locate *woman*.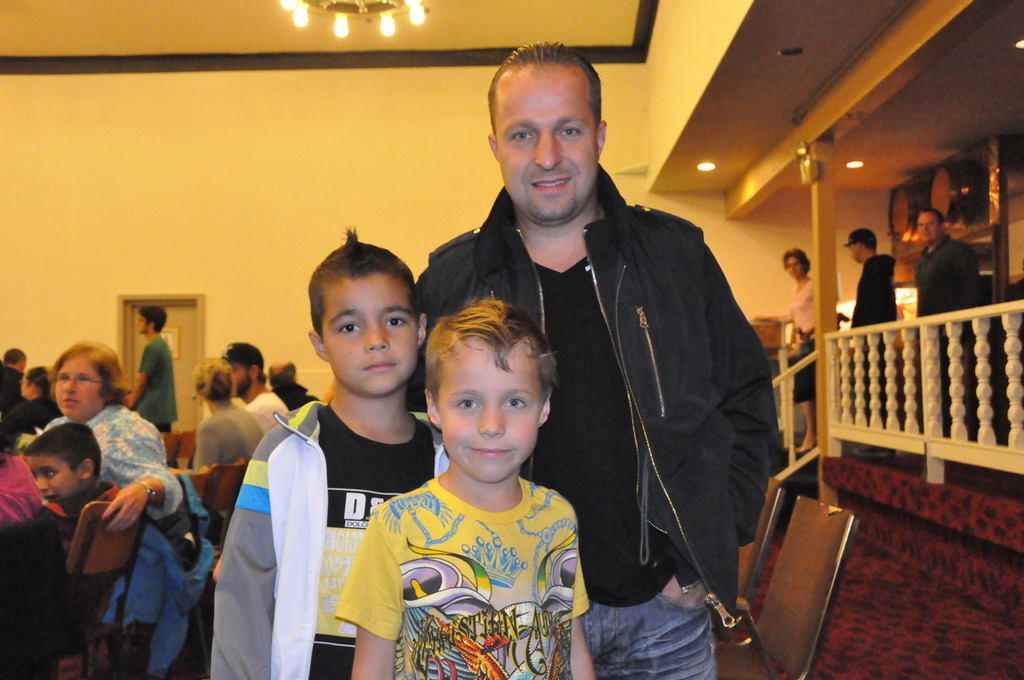
Bounding box: 776,237,835,454.
